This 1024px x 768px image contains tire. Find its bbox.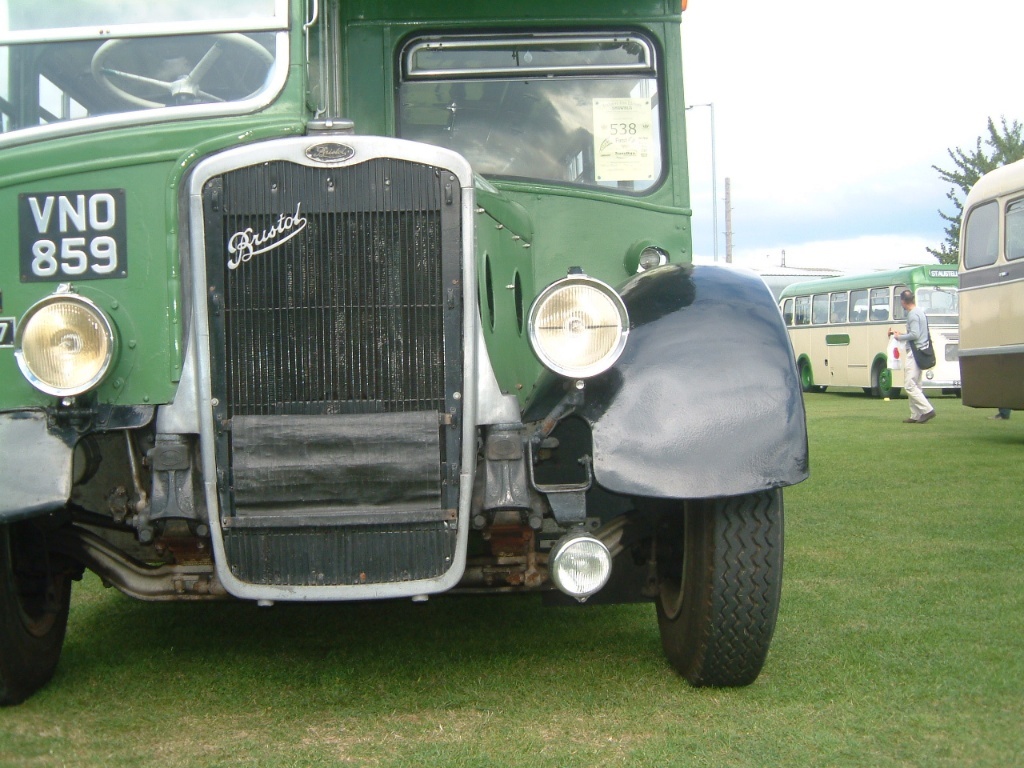
box(879, 362, 901, 397).
